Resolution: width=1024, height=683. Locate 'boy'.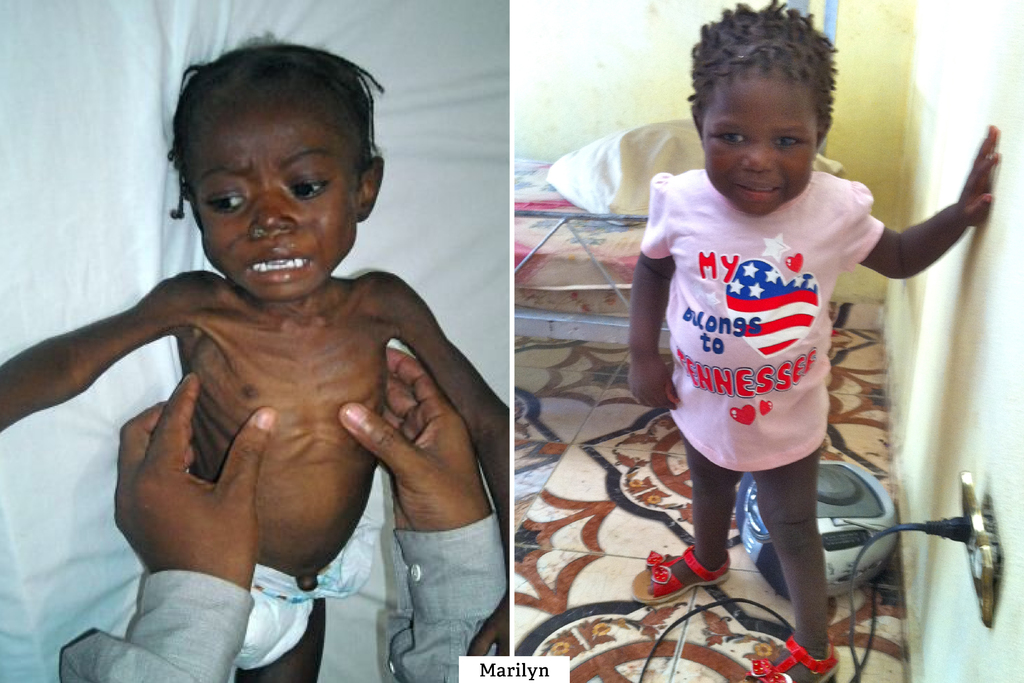
<bbox>0, 45, 513, 682</bbox>.
